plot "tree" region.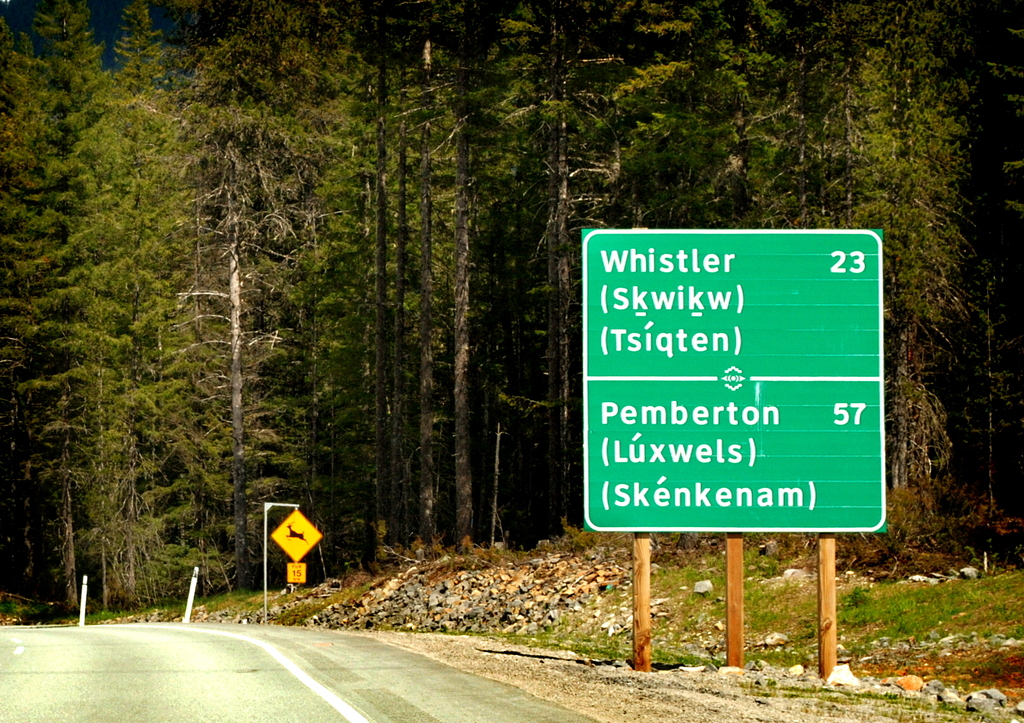
Plotted at crop(5, 6, 108, 588).
